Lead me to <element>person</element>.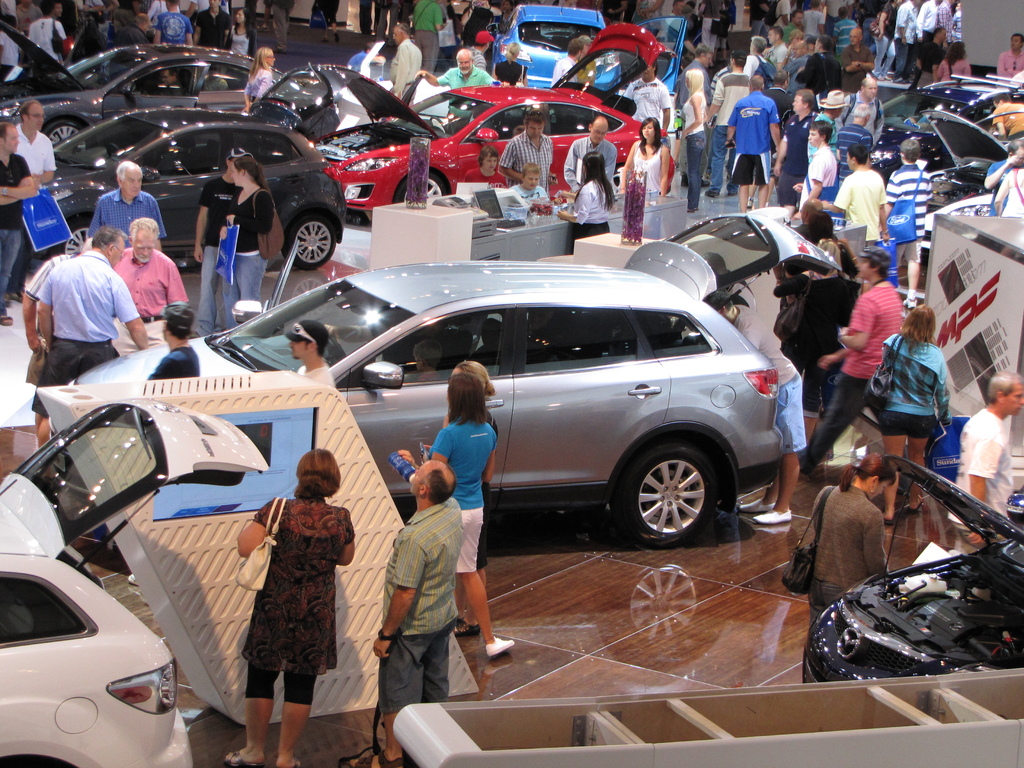
Lead to pyautogui.locateOnScreen(88, 157, 173, 250).
